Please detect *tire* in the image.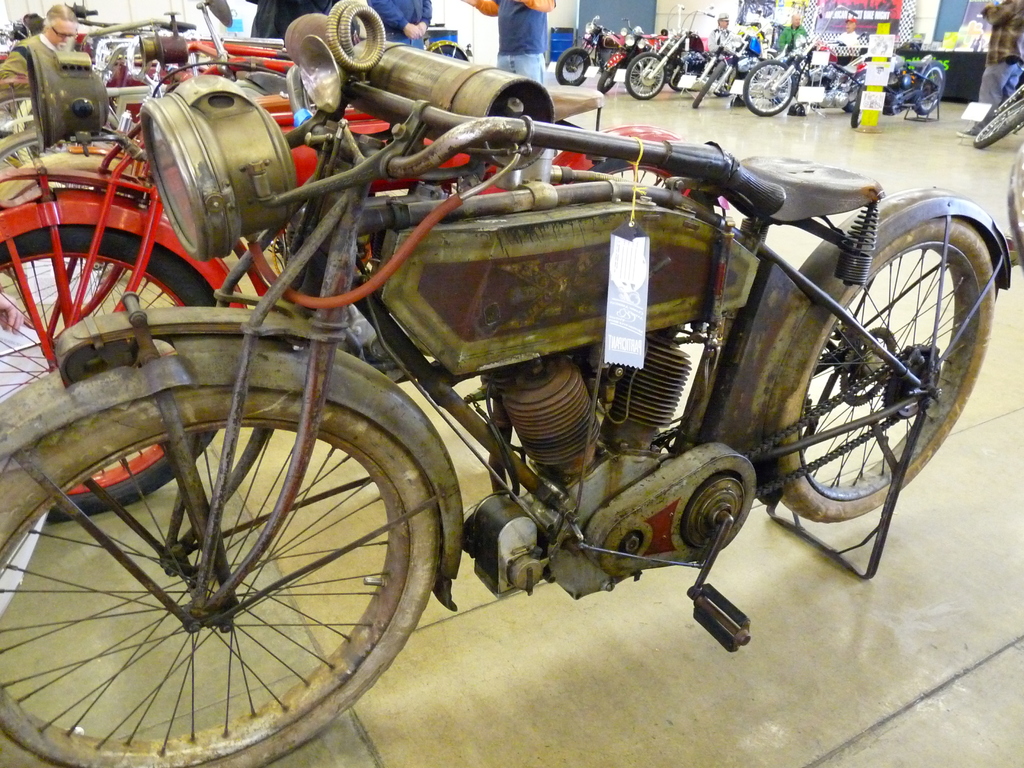
bbox=(0, 223, 232, 516).
